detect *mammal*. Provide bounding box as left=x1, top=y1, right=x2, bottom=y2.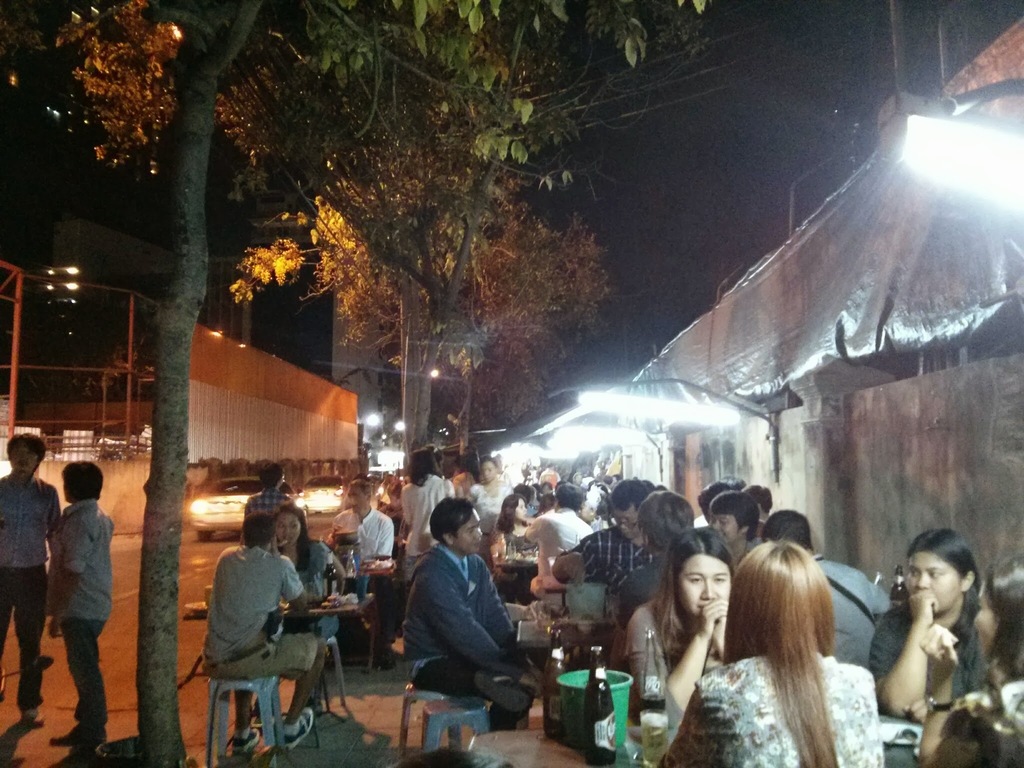
left=698, top=527, right=884, bottom=764.
